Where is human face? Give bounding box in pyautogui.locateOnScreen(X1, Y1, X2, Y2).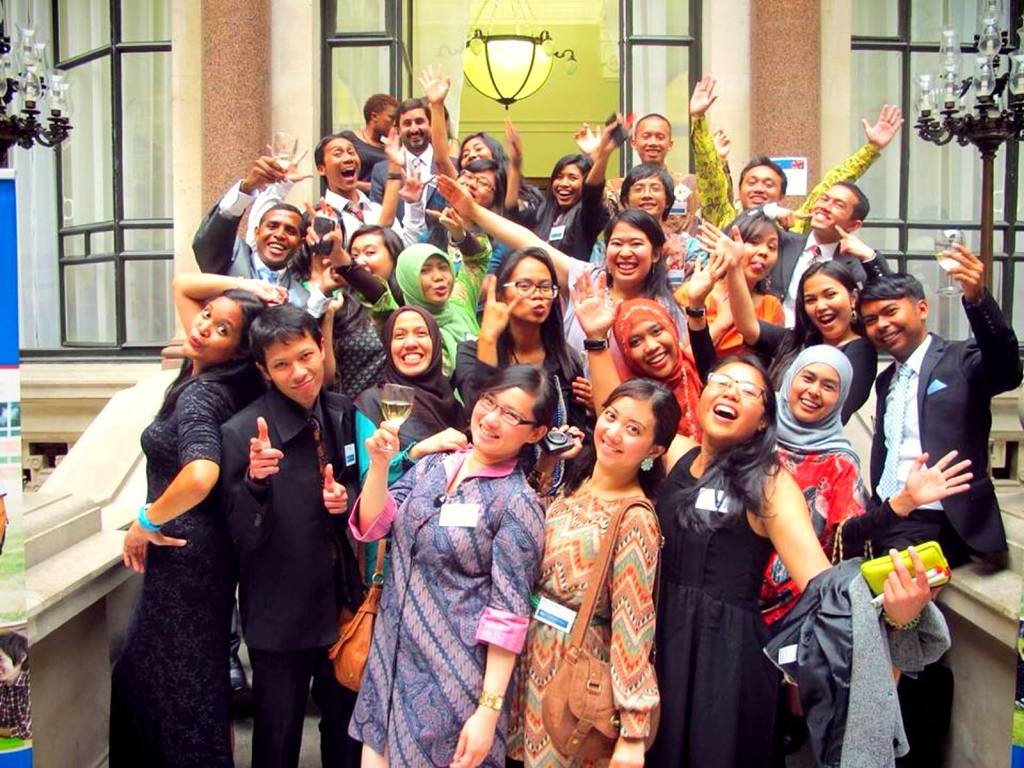
pyautogui.locateOnScreen(693, 357, 763, 445).
